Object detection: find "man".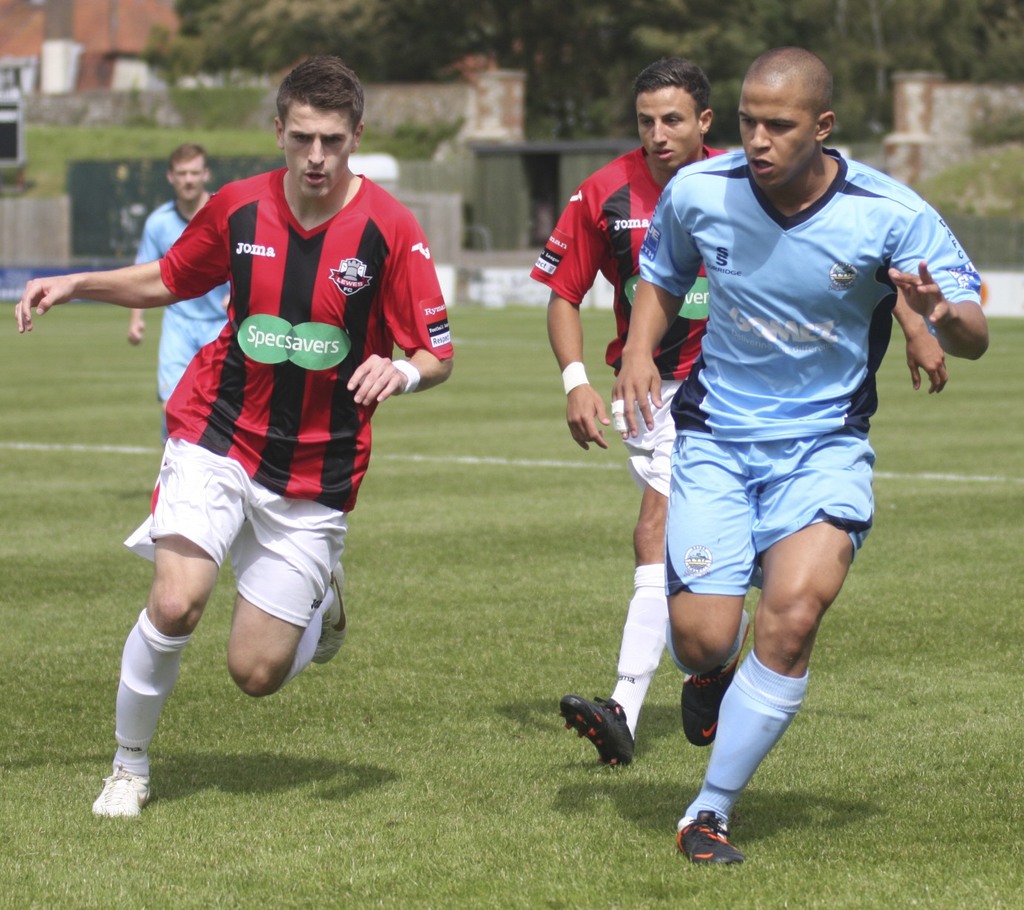
crop(16, 54, 465, 822).
